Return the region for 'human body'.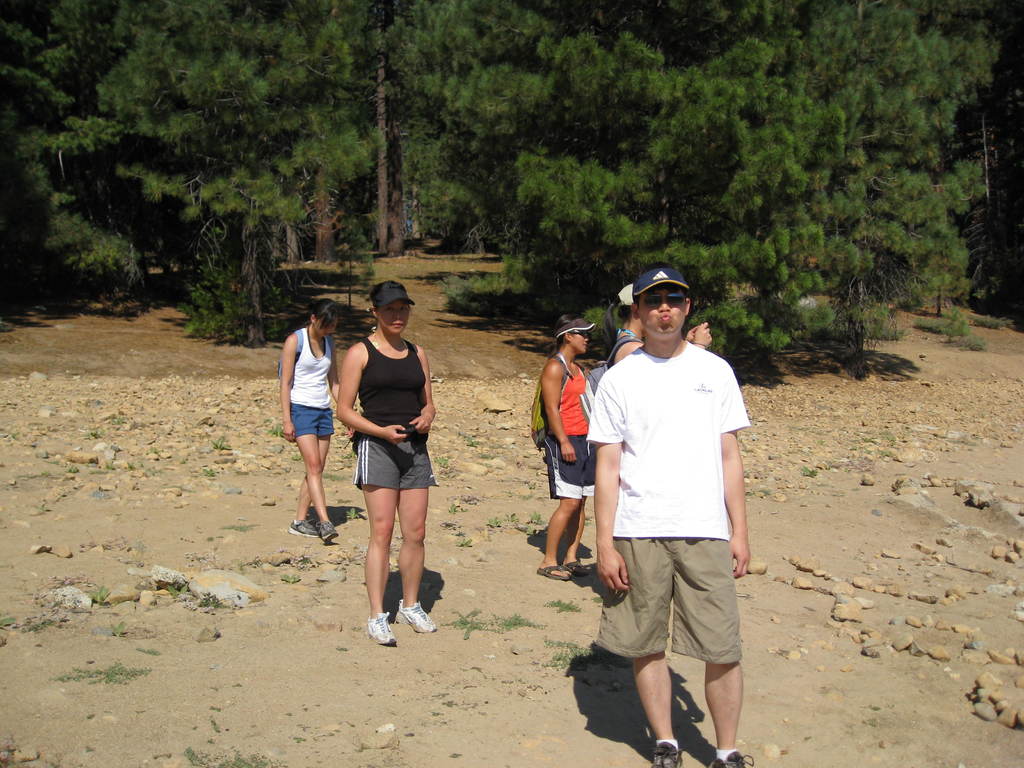
(left=279, top=324, right=344, bottom=545).
